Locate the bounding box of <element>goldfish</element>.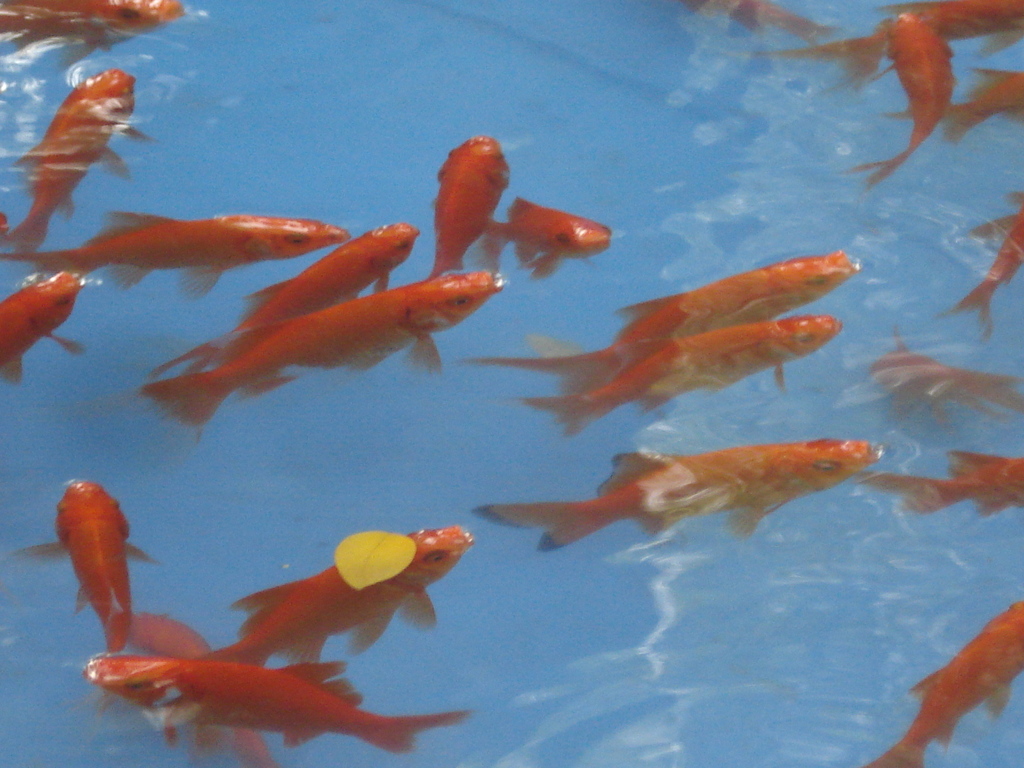
Bounding box: detection(79, 647, 469, 753).
